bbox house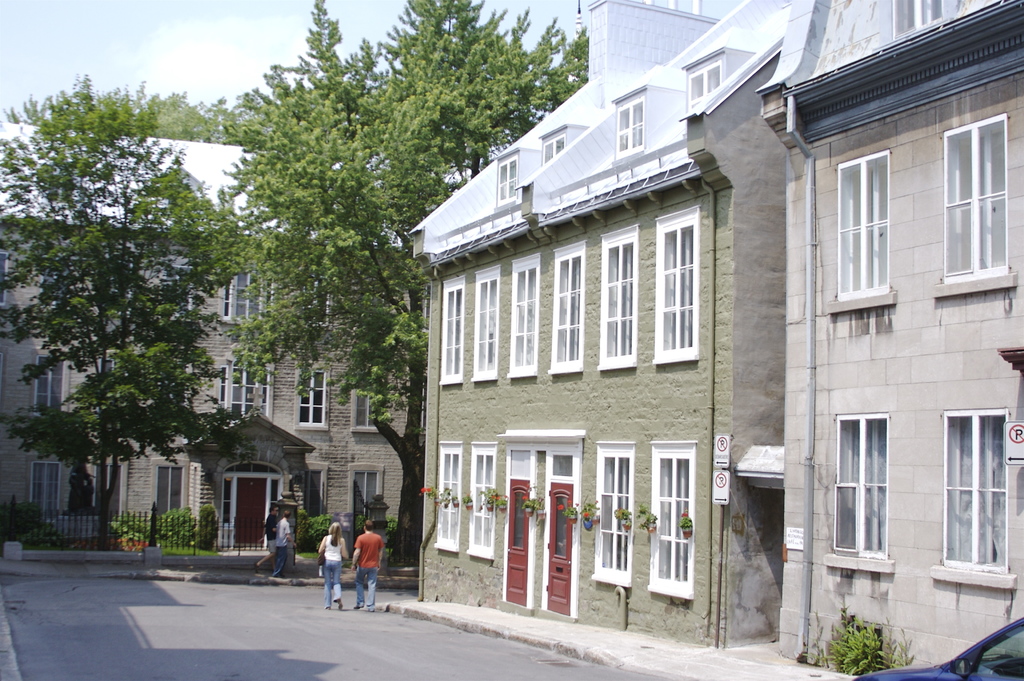
box=[0, 124, 431, 545]
